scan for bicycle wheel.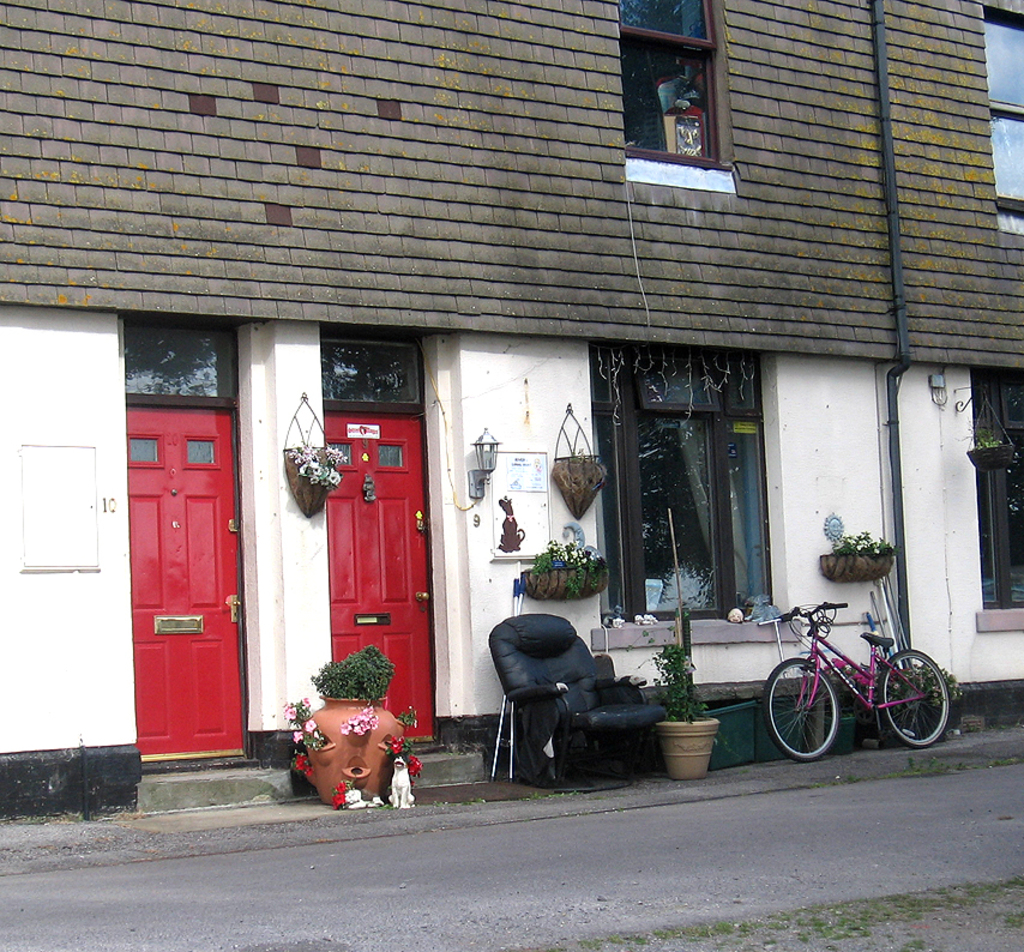
Scan result: [left=763, top=656, right=841, bottom=761].
